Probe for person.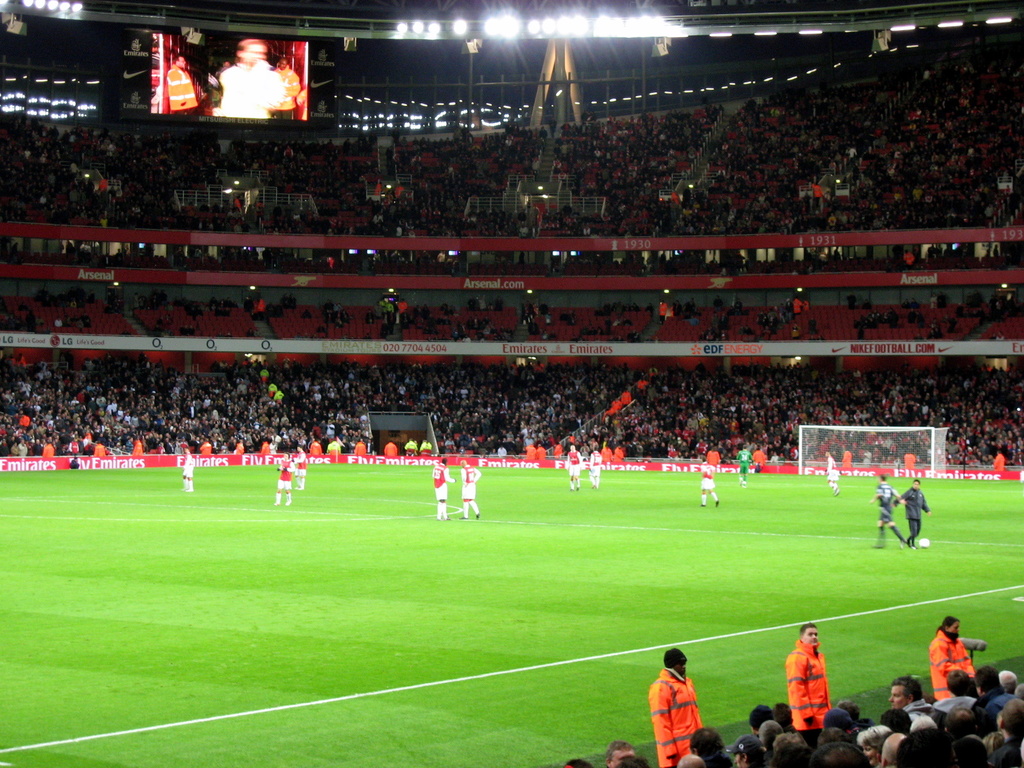
Probe result: pyautogui.locateOnScreen(731, 444, 756, 488).
